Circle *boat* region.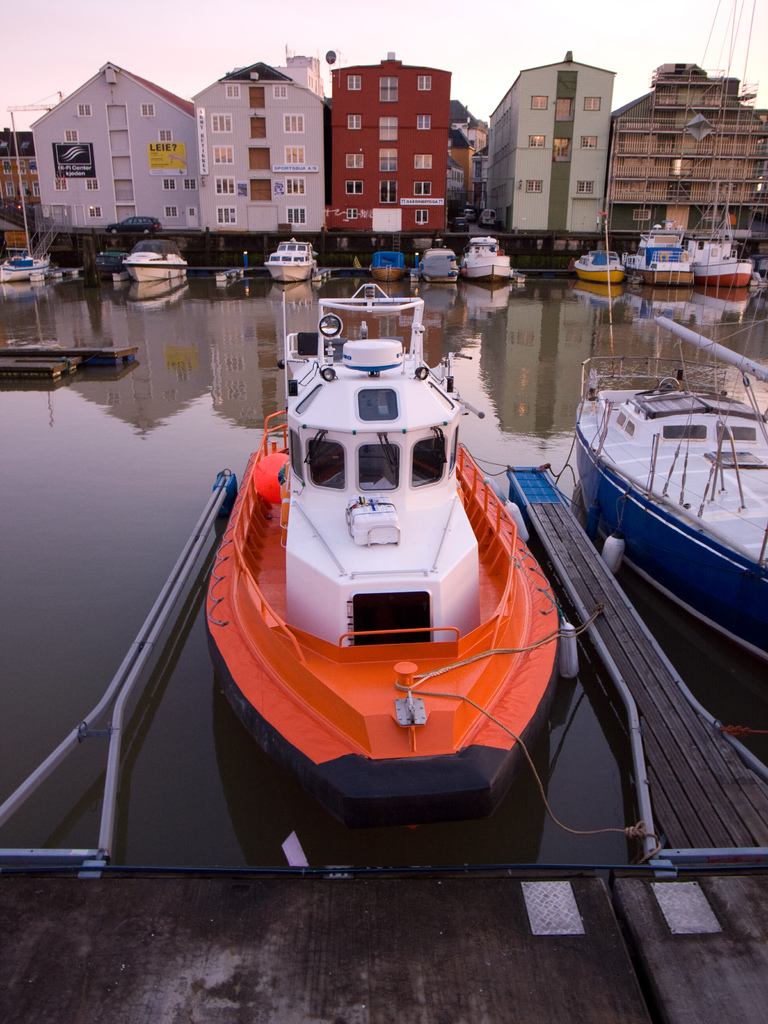
Region: (577, 249, 627, 282).
